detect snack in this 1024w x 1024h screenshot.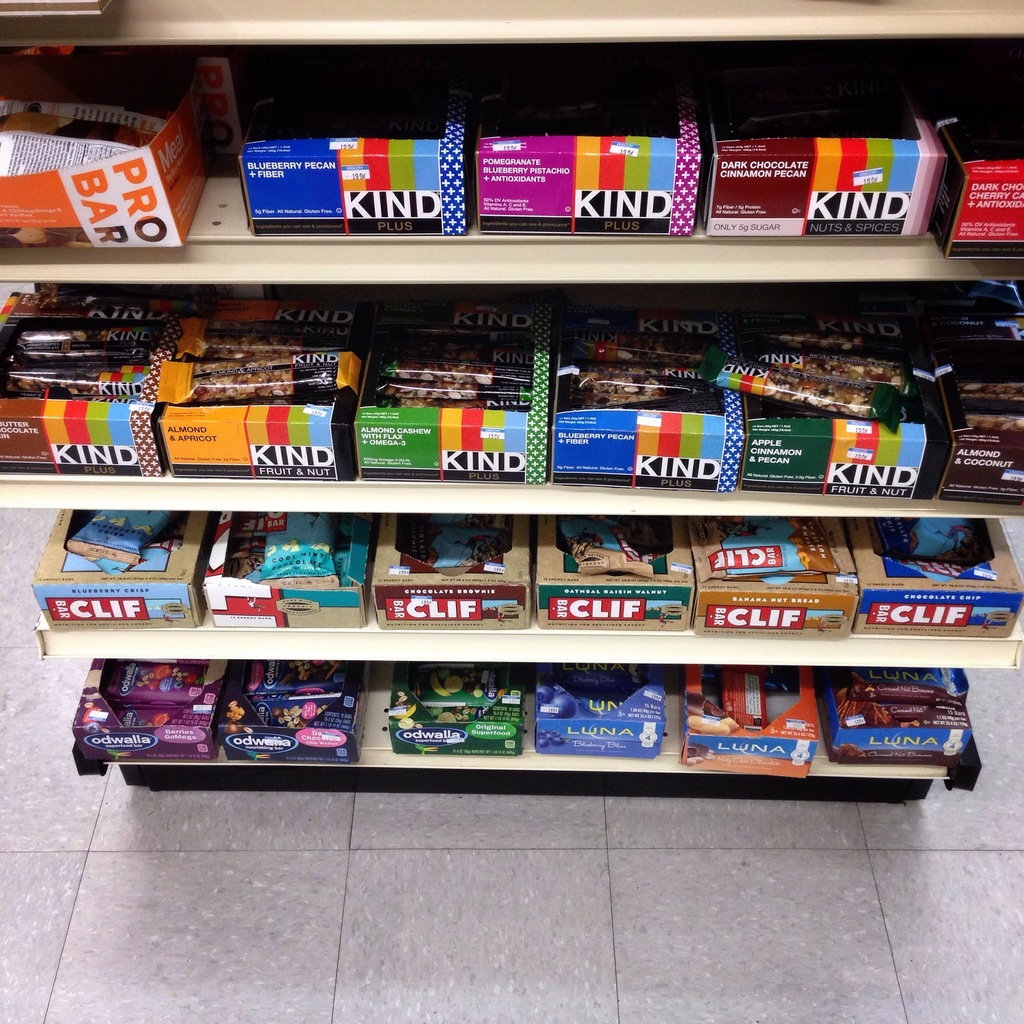
Detection: <region>0, 280, 170, 485</region>.
